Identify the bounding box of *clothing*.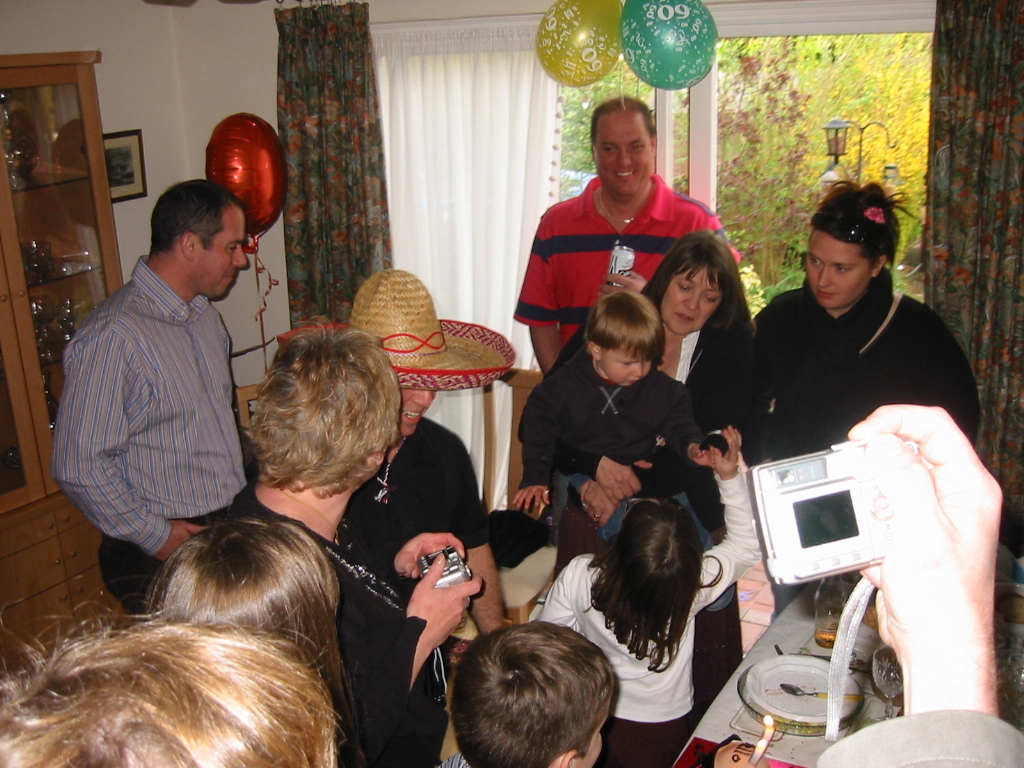
[left=54, top=200, right=267, bottom=633].
